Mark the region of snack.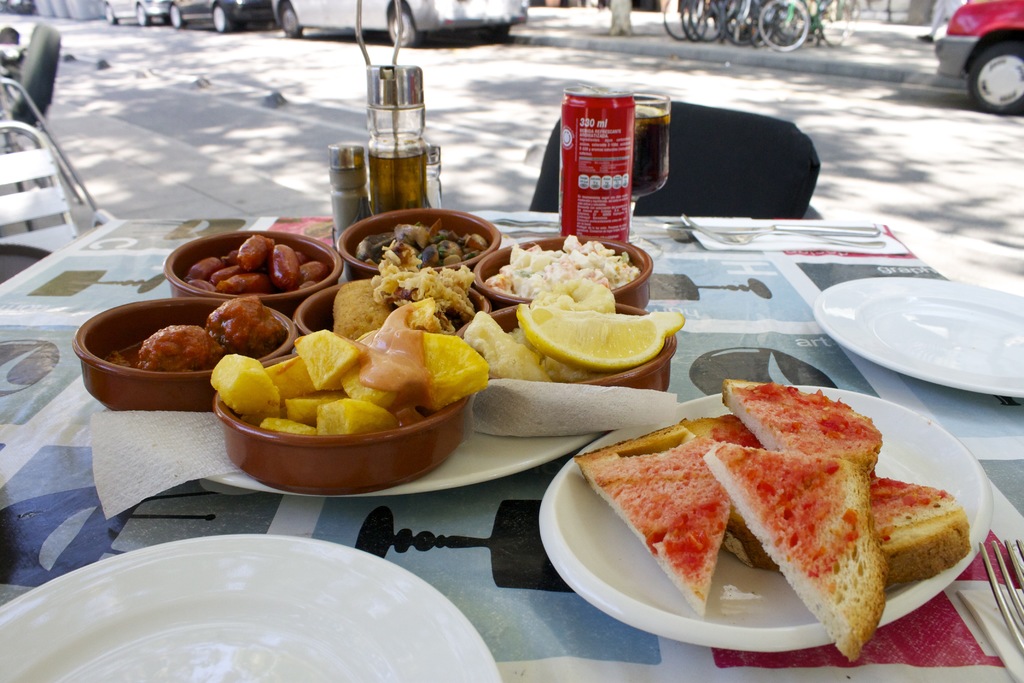
Region: BBox(96, 317, 232, 385).
